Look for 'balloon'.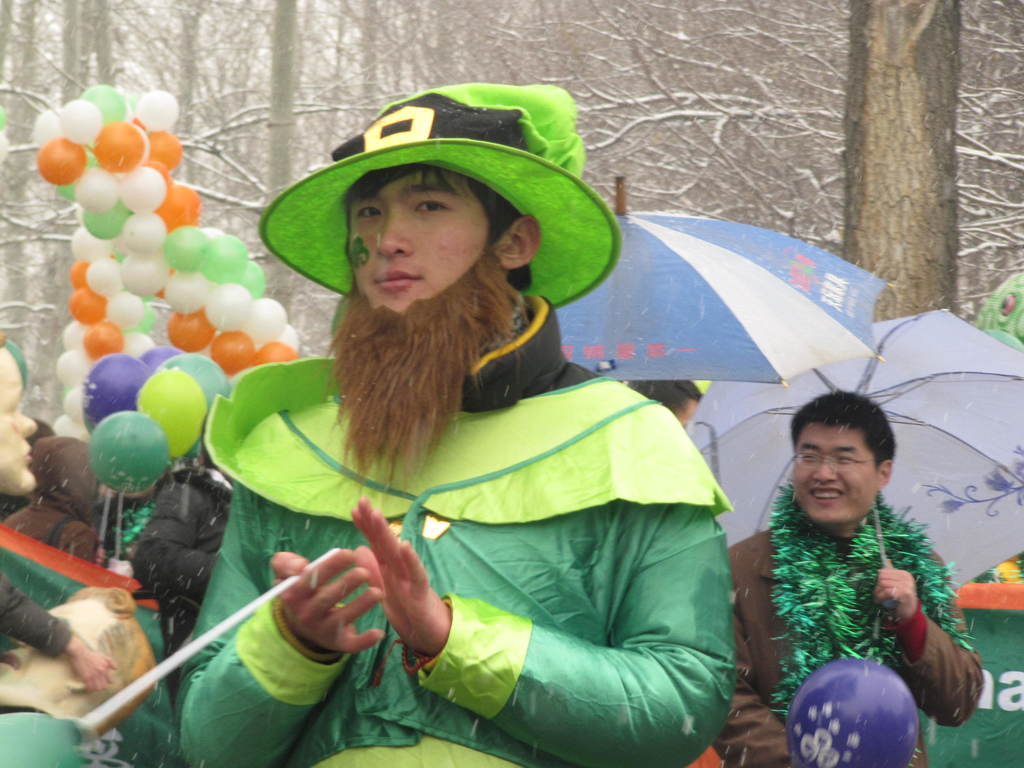
Found: [left=70, top=260, right=90, bottom=288].
